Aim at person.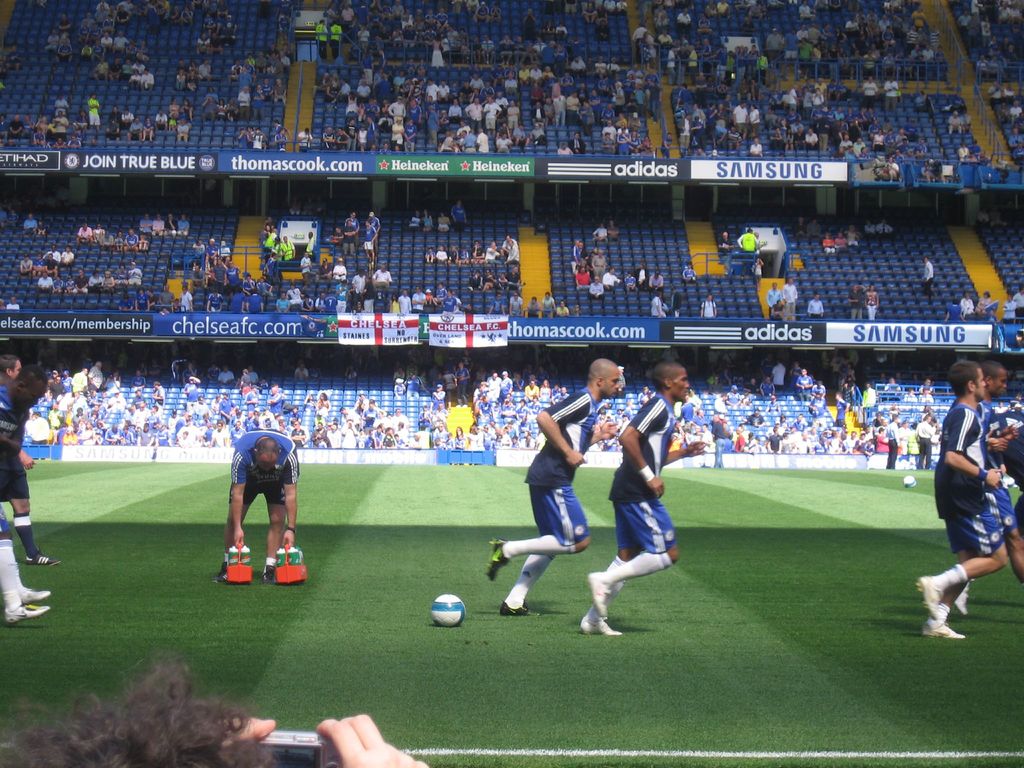
Aimed at {"x1": 0, "y1": 363, "x2": 49, "y2": 616}.
